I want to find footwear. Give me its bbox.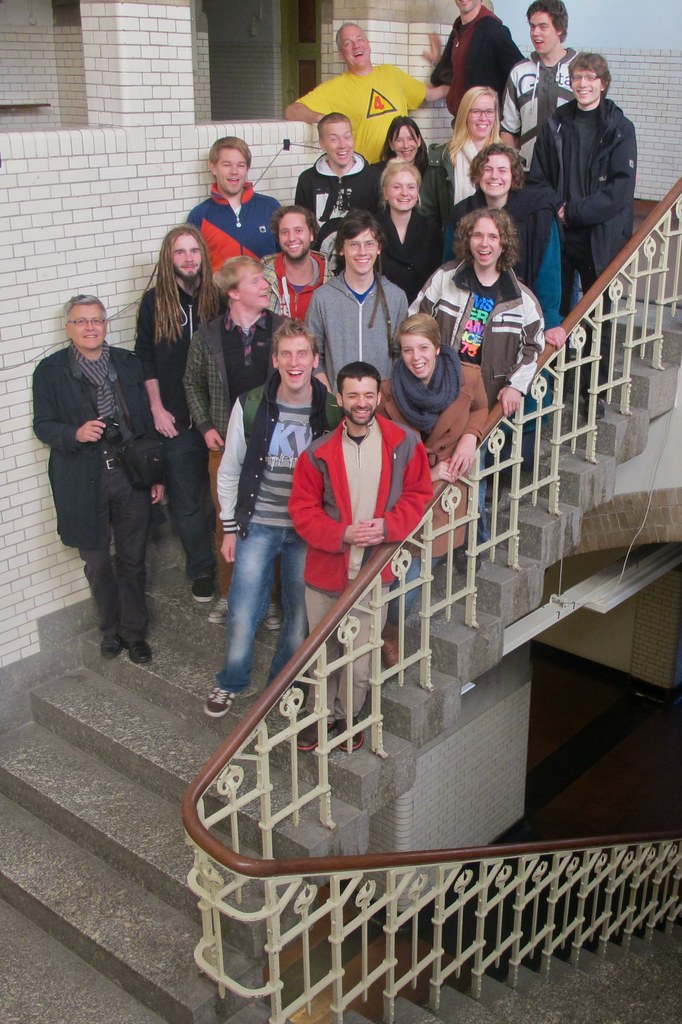
crop(186, 567, 221, 602).
